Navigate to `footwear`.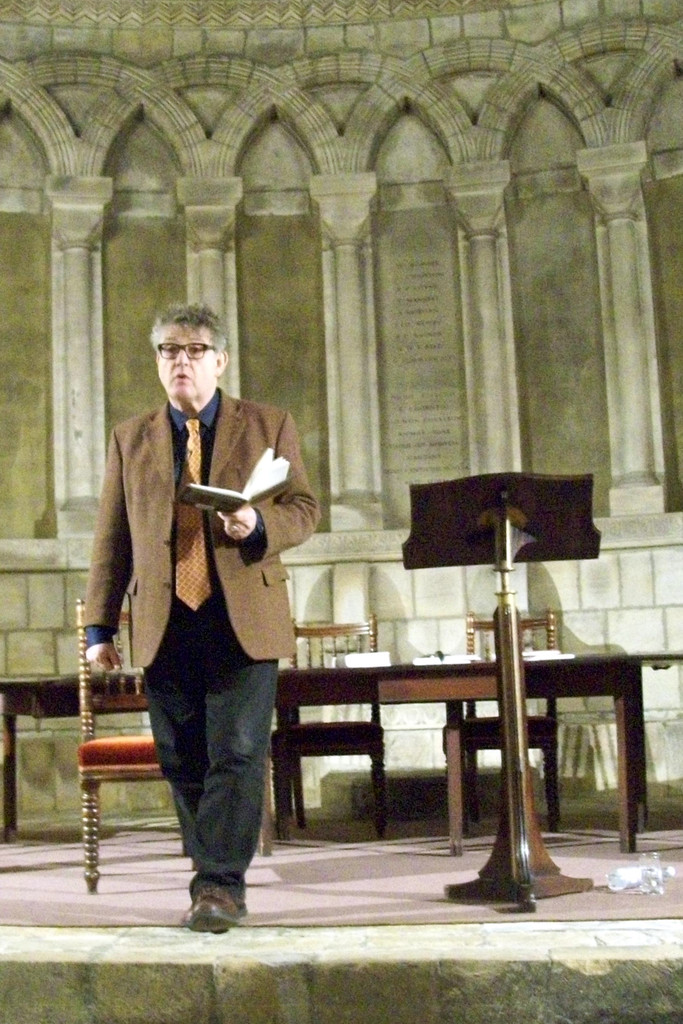
Navigation target: x1=187 y1=884 x2=242 y2=934.
